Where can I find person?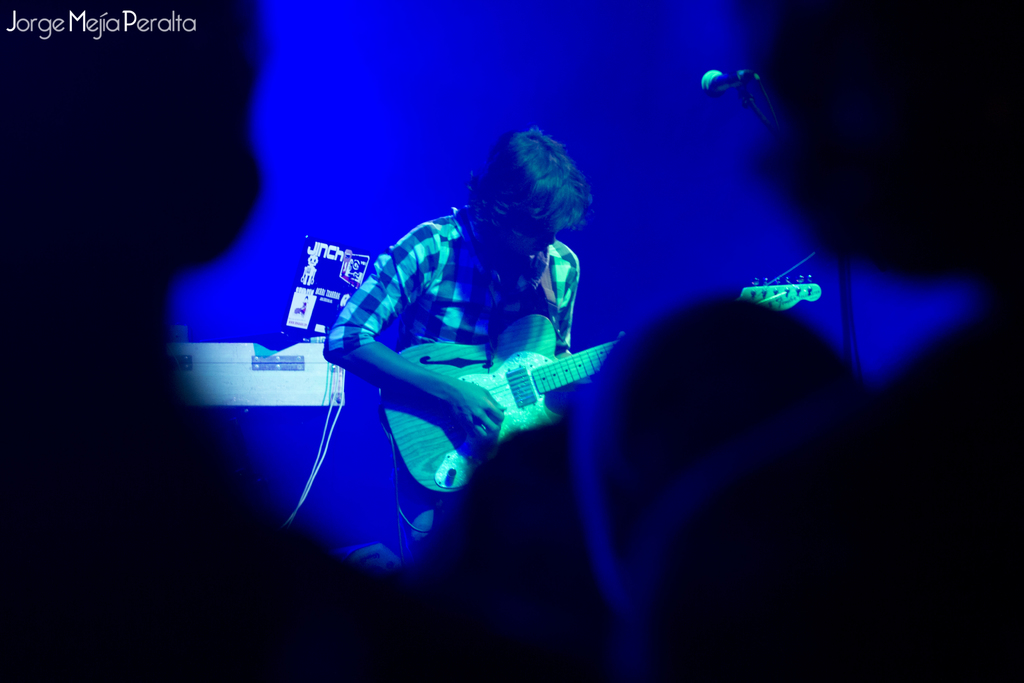
You can find it at [318,117,609,581].
